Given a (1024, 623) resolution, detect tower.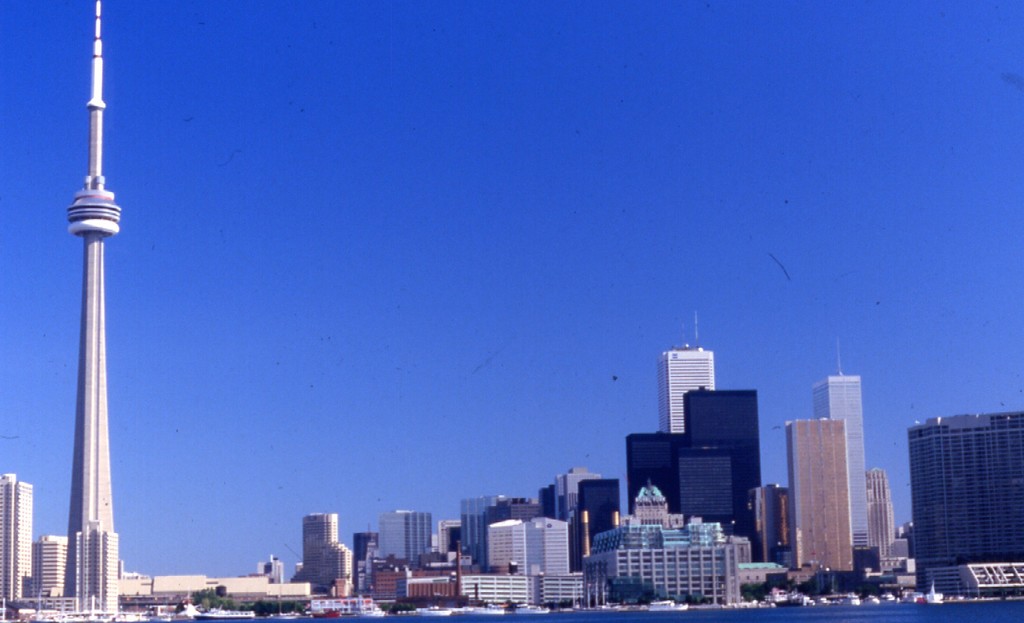
<bbox>657, 317, 720, 434</bbox>.
